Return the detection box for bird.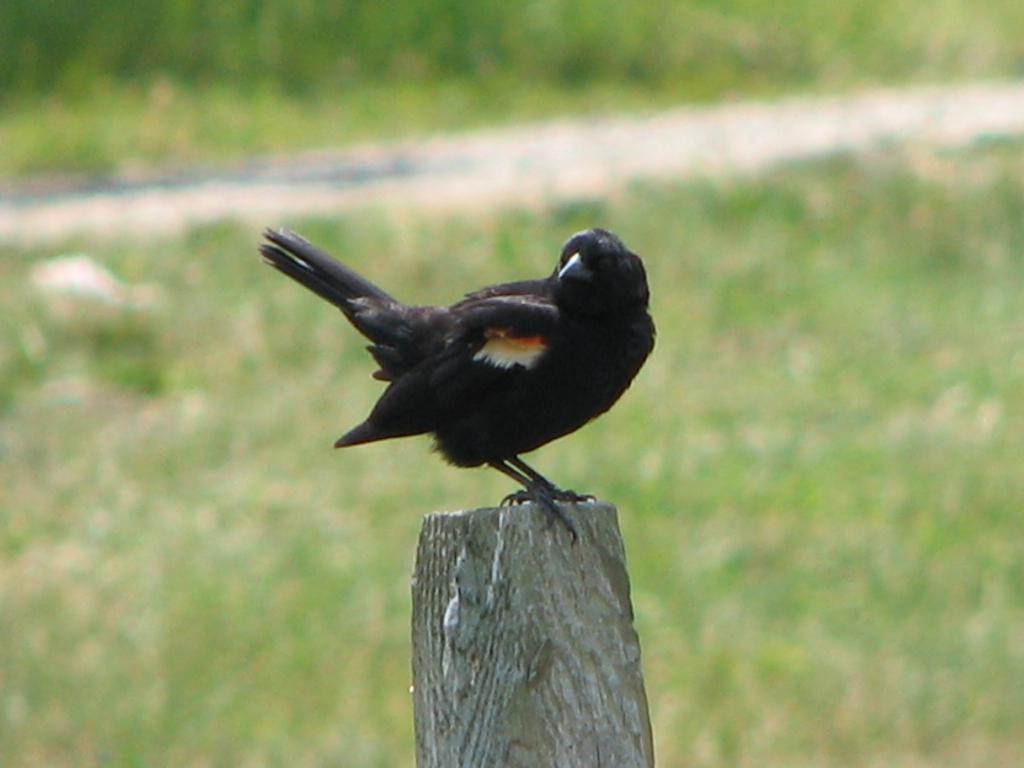
l=257, t=223, r=658, b=550.
